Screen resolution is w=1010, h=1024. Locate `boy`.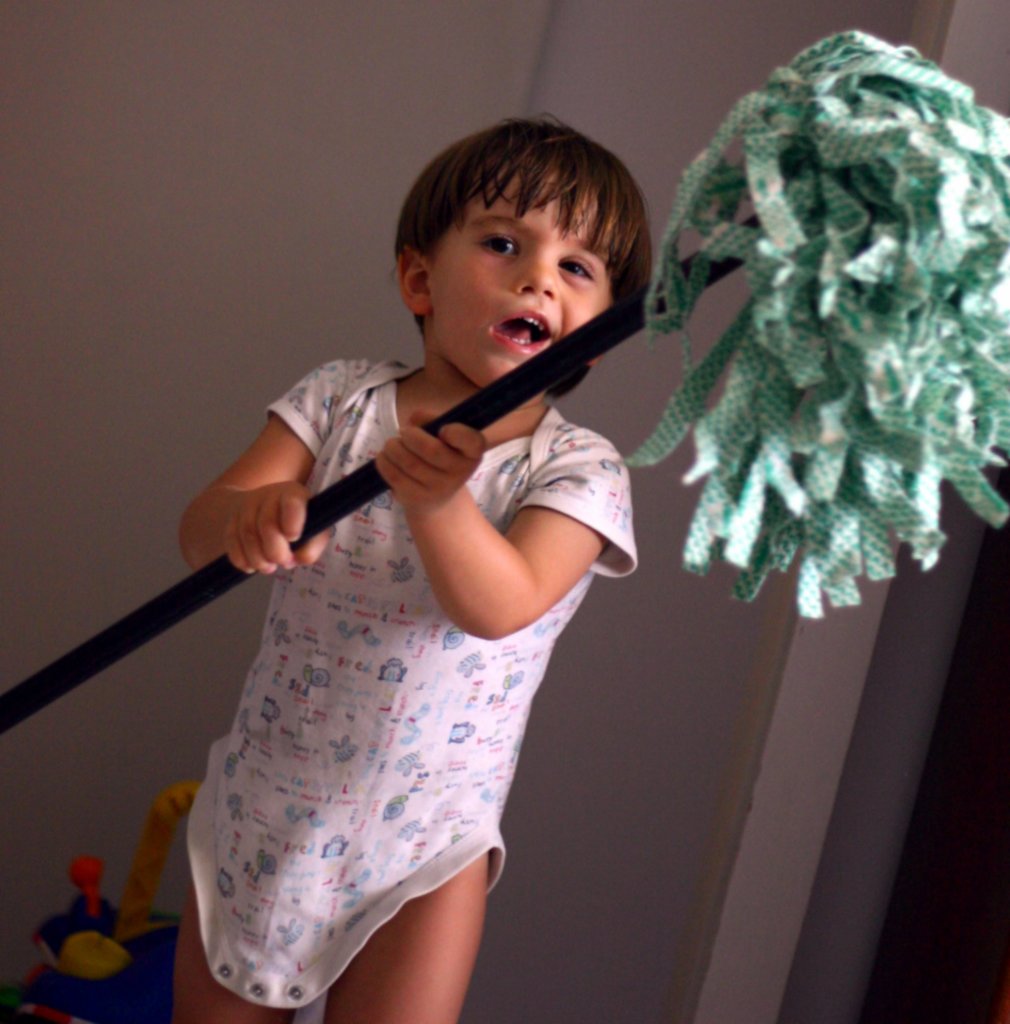
box=[167, 108, 649, 1023].
